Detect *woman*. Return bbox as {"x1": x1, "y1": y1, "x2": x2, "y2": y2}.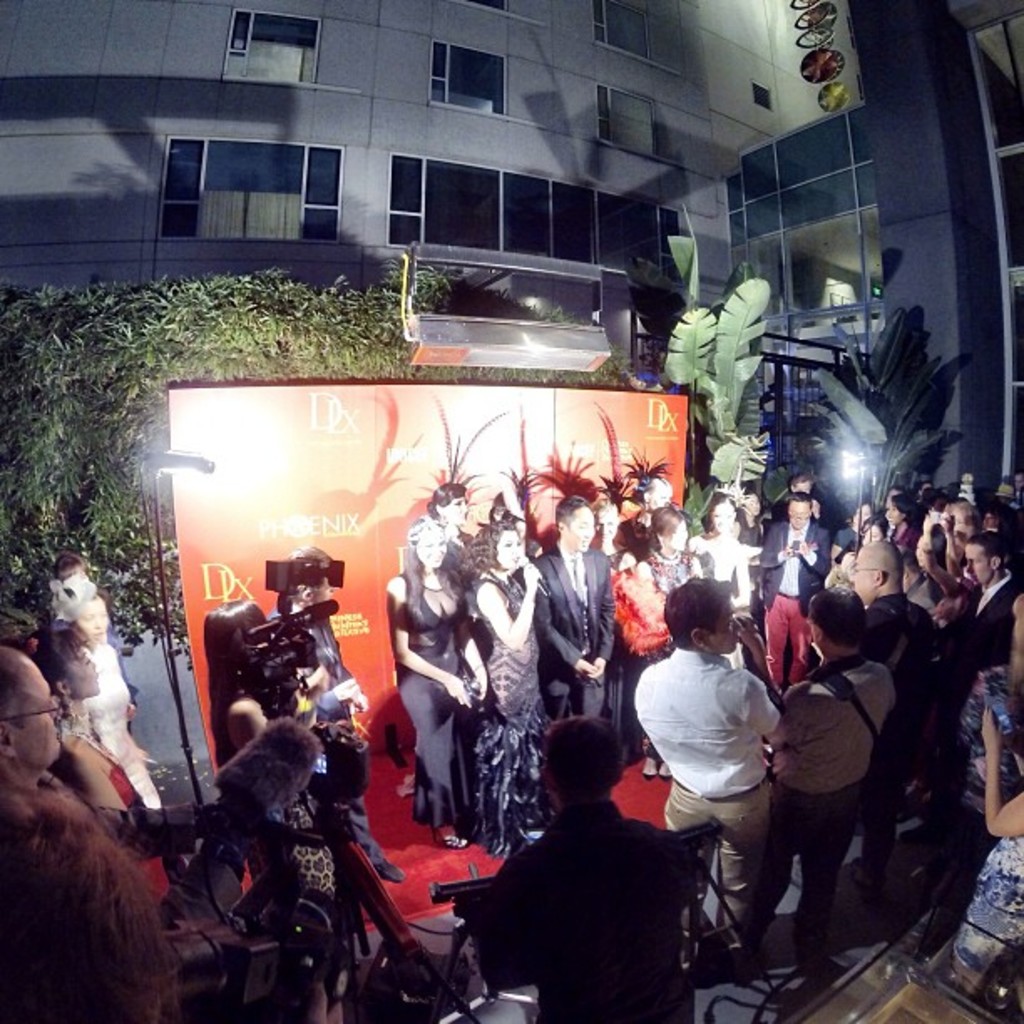
{"x1": 383, "y1": 515, "x2": 489, "y2": 850}.
